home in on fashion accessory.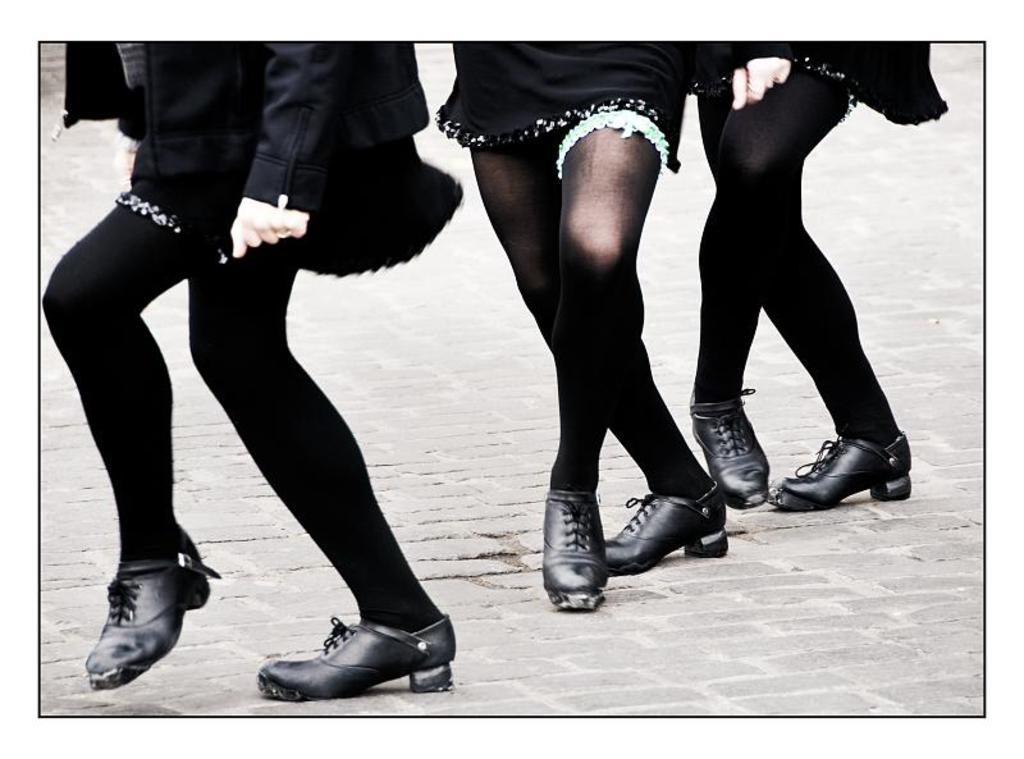
Homed in at [x1=541, y1=483, x2=609, y2=611].
